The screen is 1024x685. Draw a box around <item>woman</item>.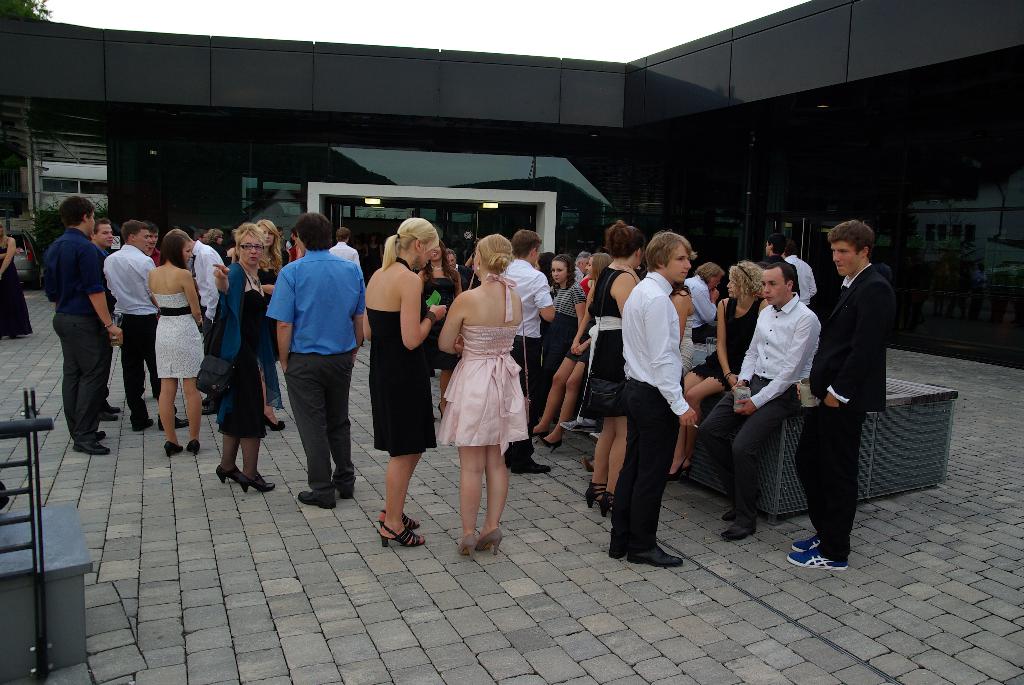
x1=530 y1=256 x2=584 y2=429.
